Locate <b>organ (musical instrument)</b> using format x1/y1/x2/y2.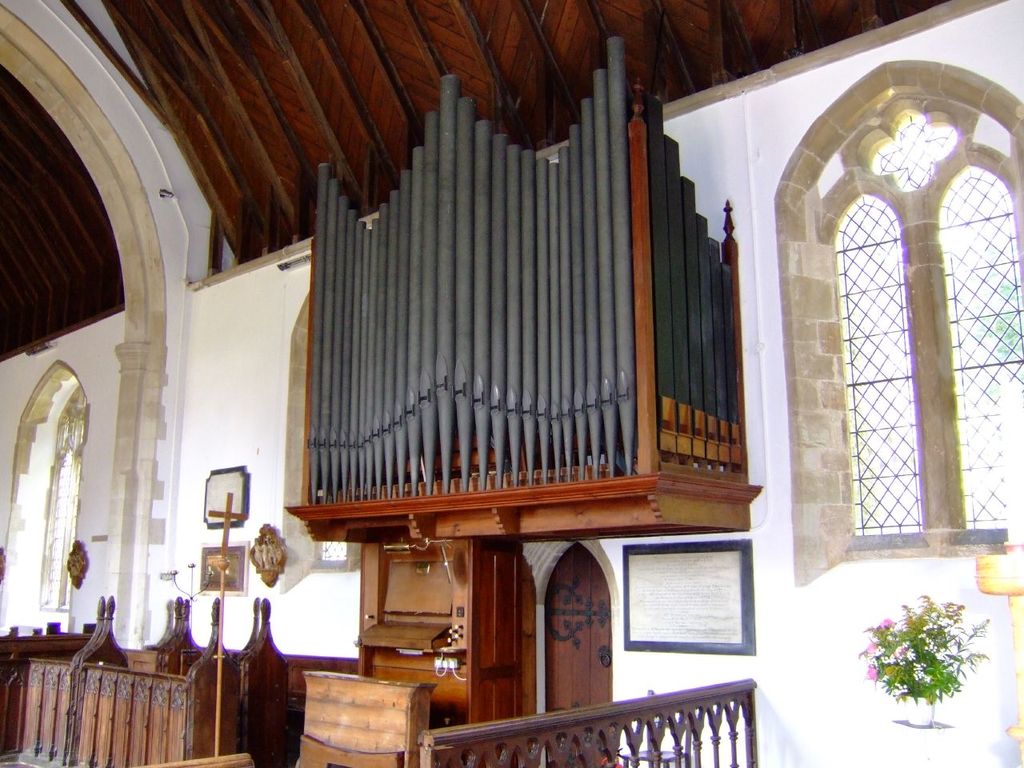
246/120/750/570.
